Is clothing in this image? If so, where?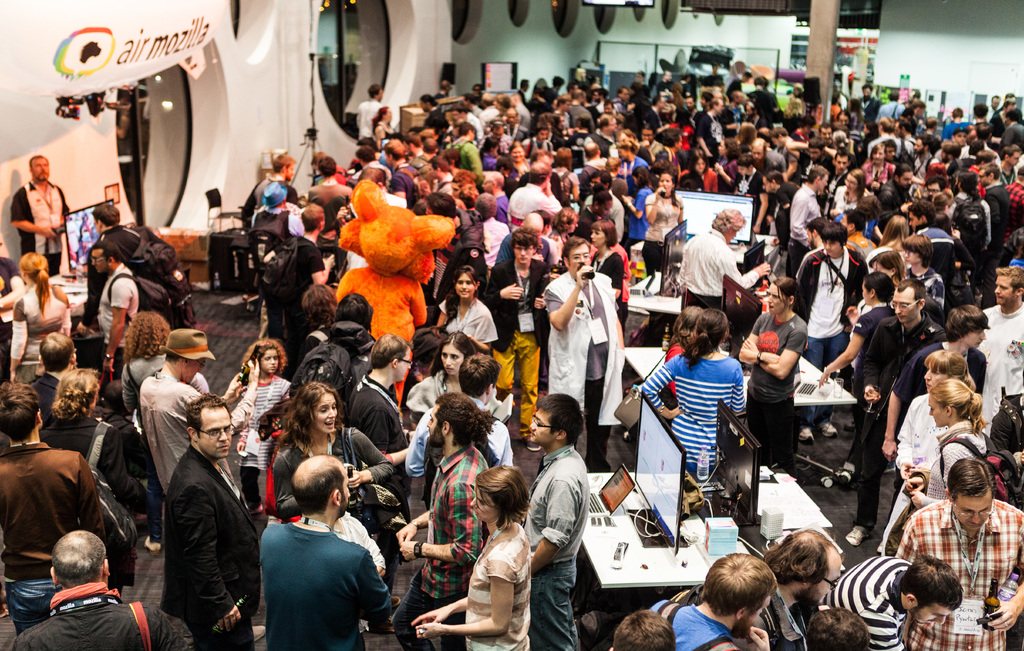
Yes, at left=639, top=349, right=745, bottom=487.
